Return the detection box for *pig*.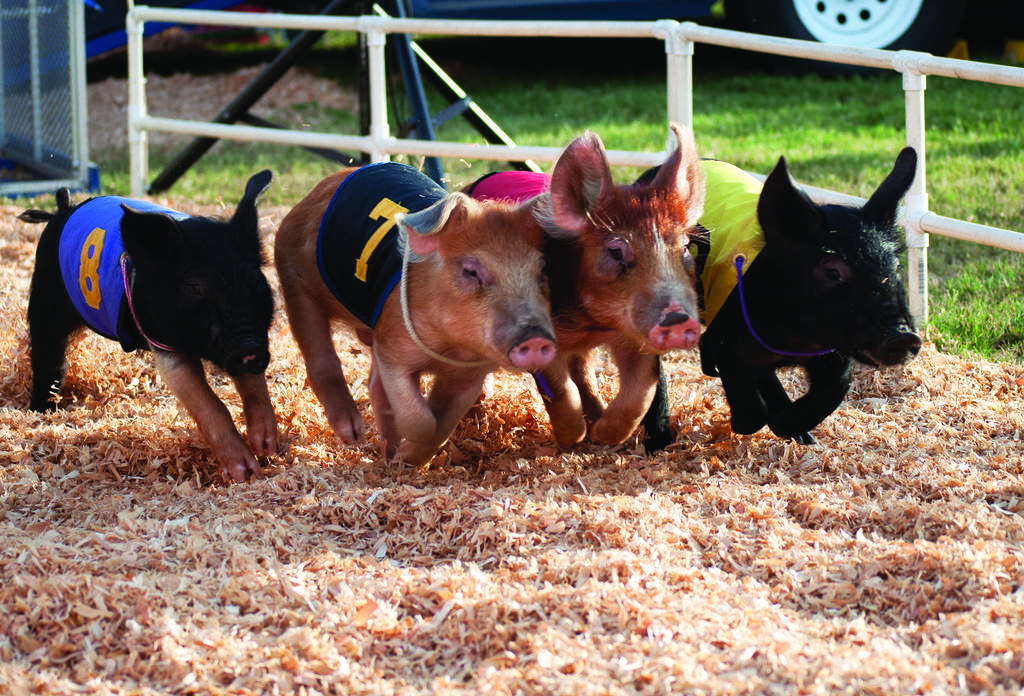
box(16, 167, 284, 485).
